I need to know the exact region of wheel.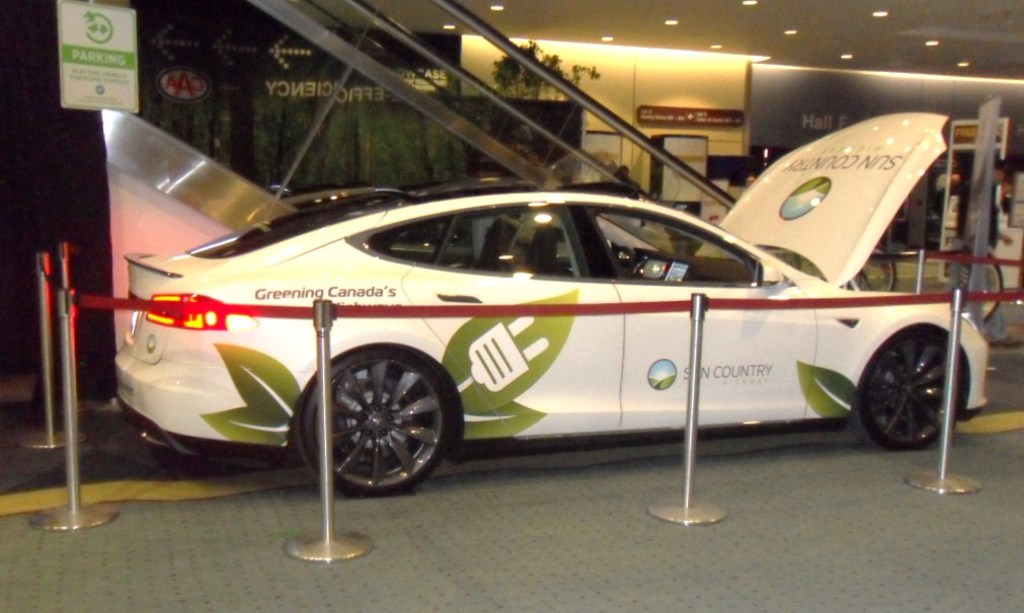
Region: 855/246/898/293.
